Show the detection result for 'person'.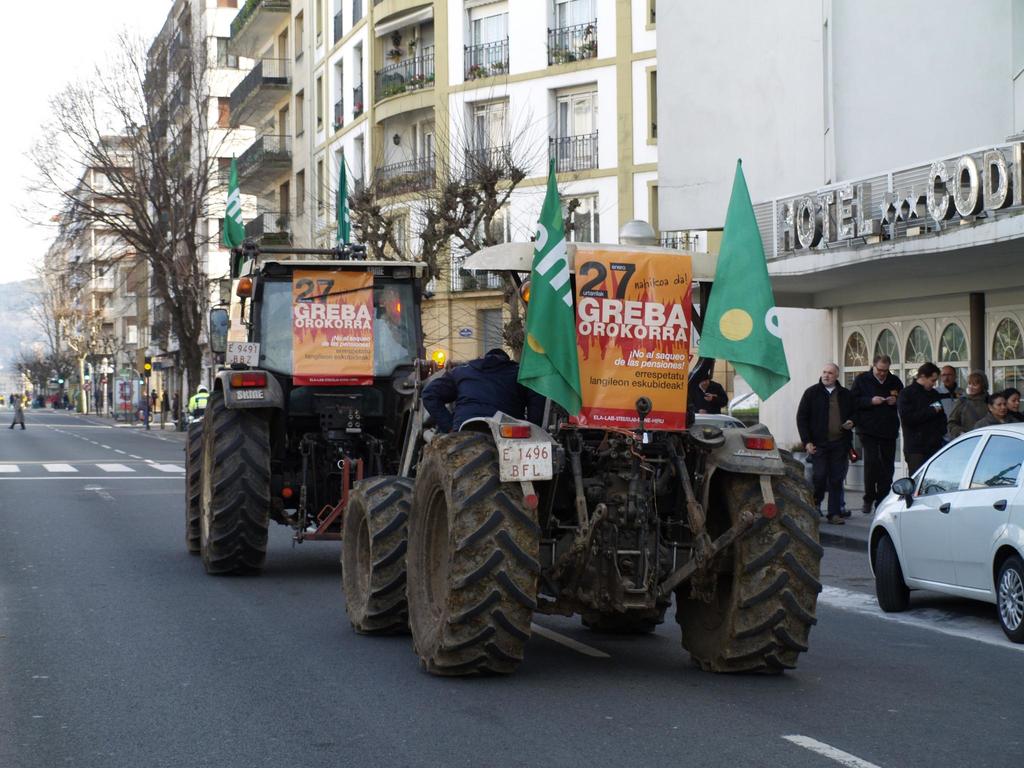
[left=854, top=355, right=903, bottom=517].
